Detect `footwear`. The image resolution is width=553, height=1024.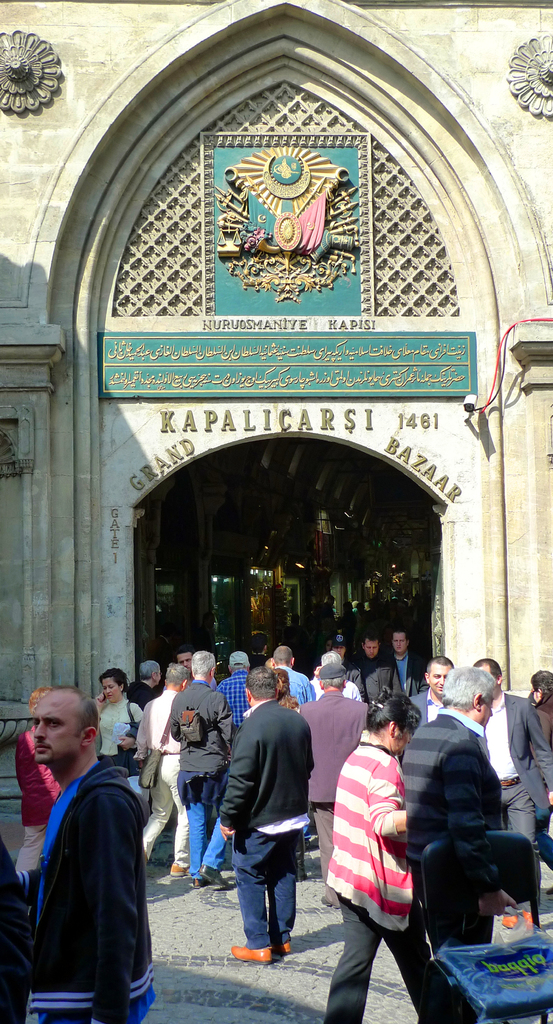
{"left": 524, "top": 908, "right": 540, "bottom": 931}.
